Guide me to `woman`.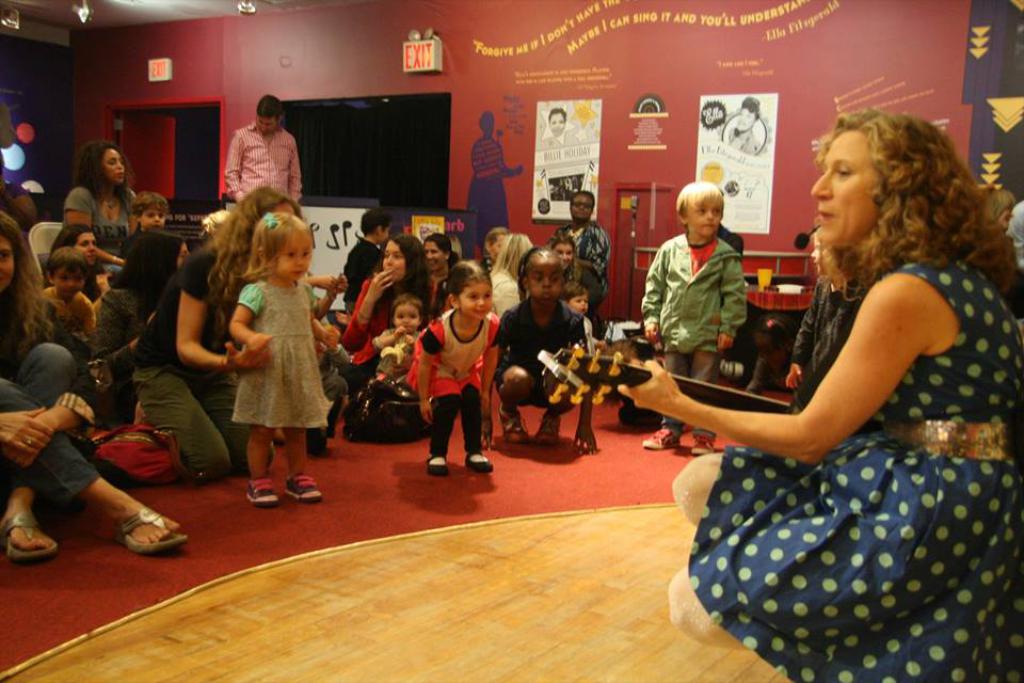
Guidance: rect(420, 232, 463, 312).
